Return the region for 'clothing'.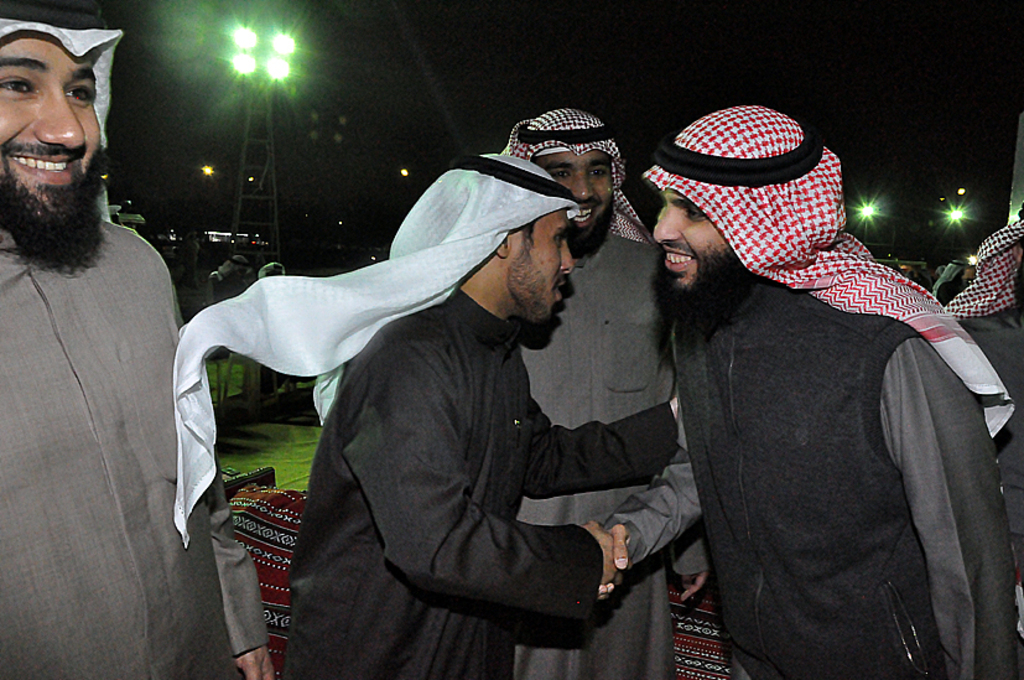
rect(930, 260, 978, 310).
